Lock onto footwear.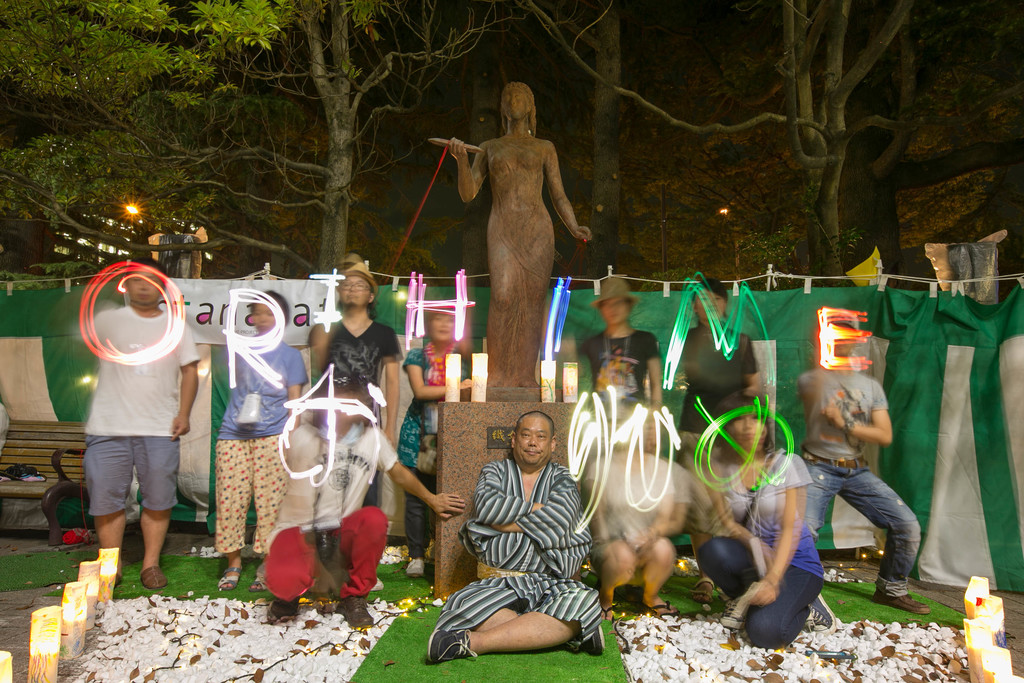
Locked: bbox=[804, 594, 837, 632].
